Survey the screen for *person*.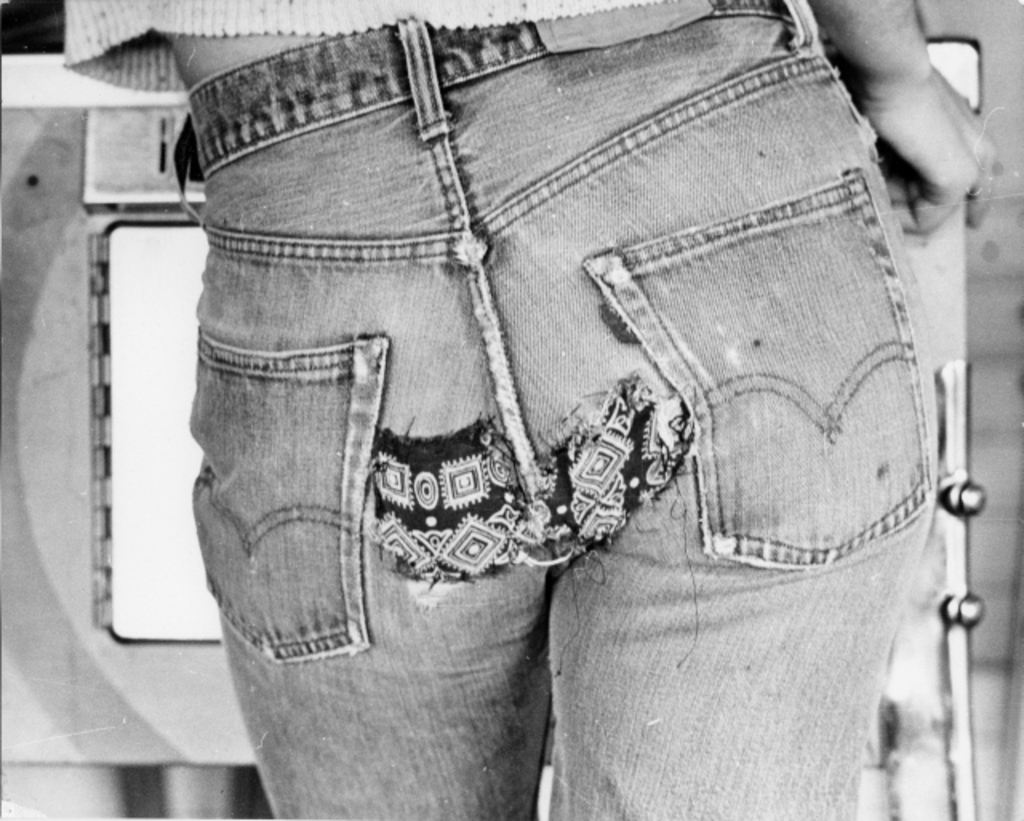
Survey found: x1=62 y1=0 x2=997 y2=819.
